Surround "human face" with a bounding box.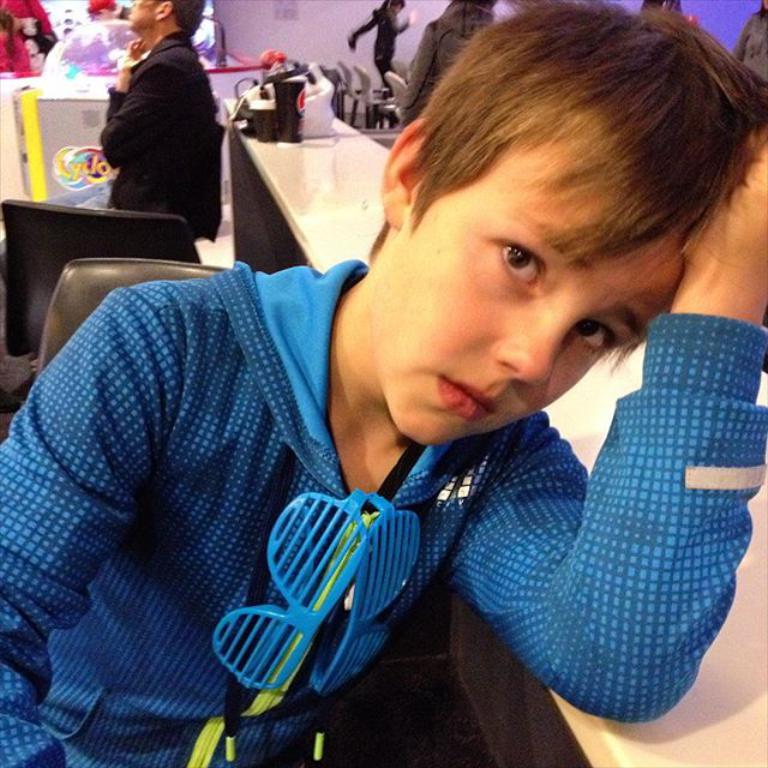
121, 0, 163, 28.
